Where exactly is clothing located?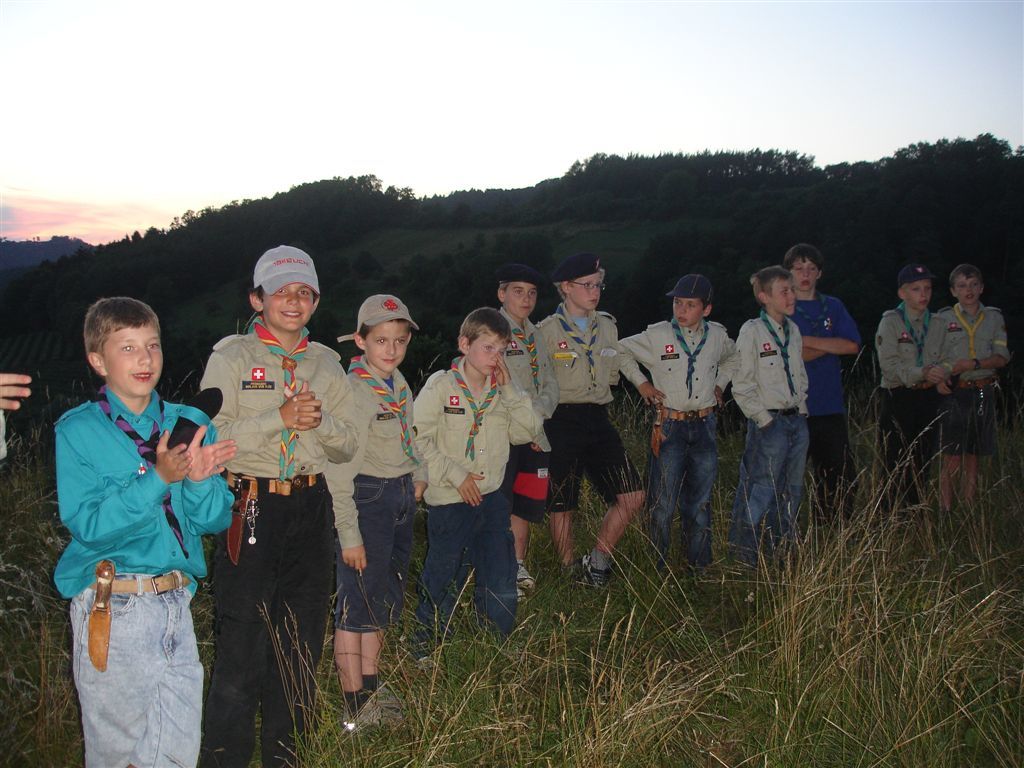
Its bounding box is 628/322/733/573.
